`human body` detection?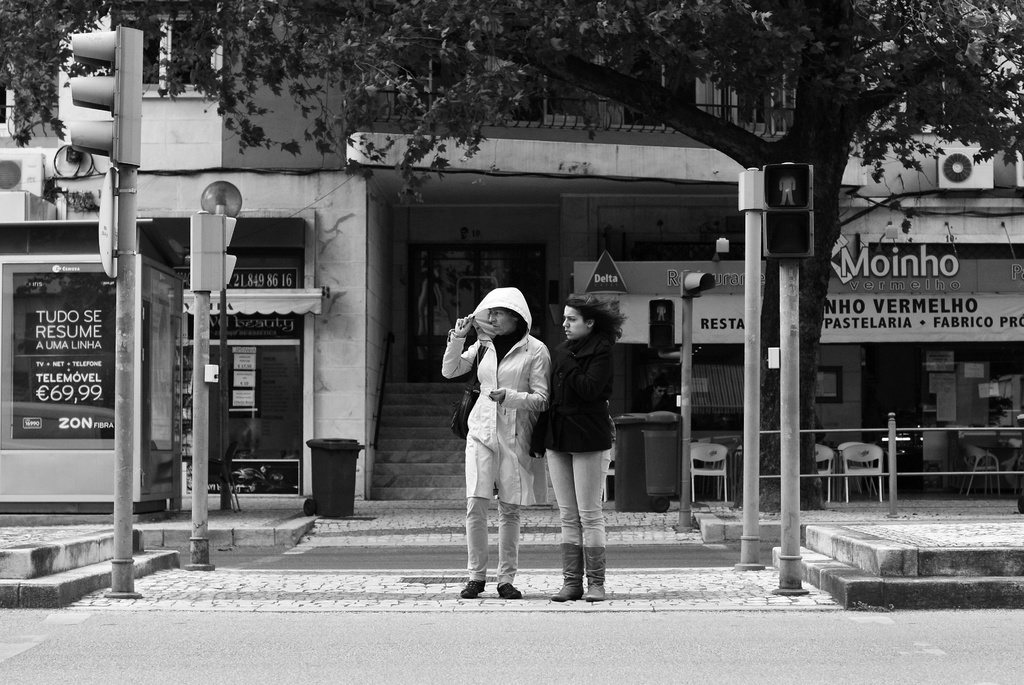
rect(532, 292, 623, 598)
